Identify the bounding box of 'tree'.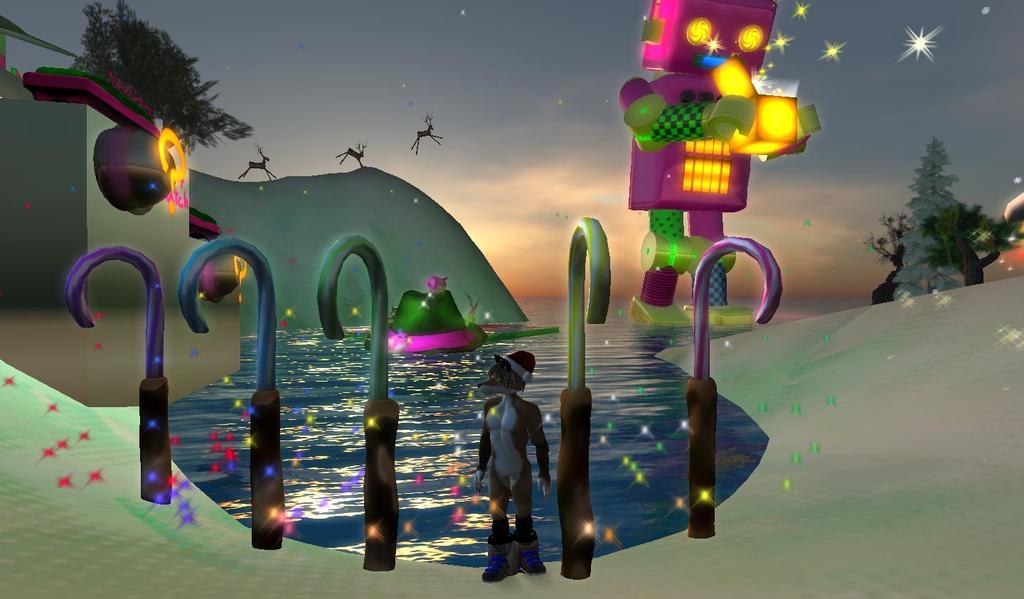
<bbox>856, 206, 917, 311</bbox>.
